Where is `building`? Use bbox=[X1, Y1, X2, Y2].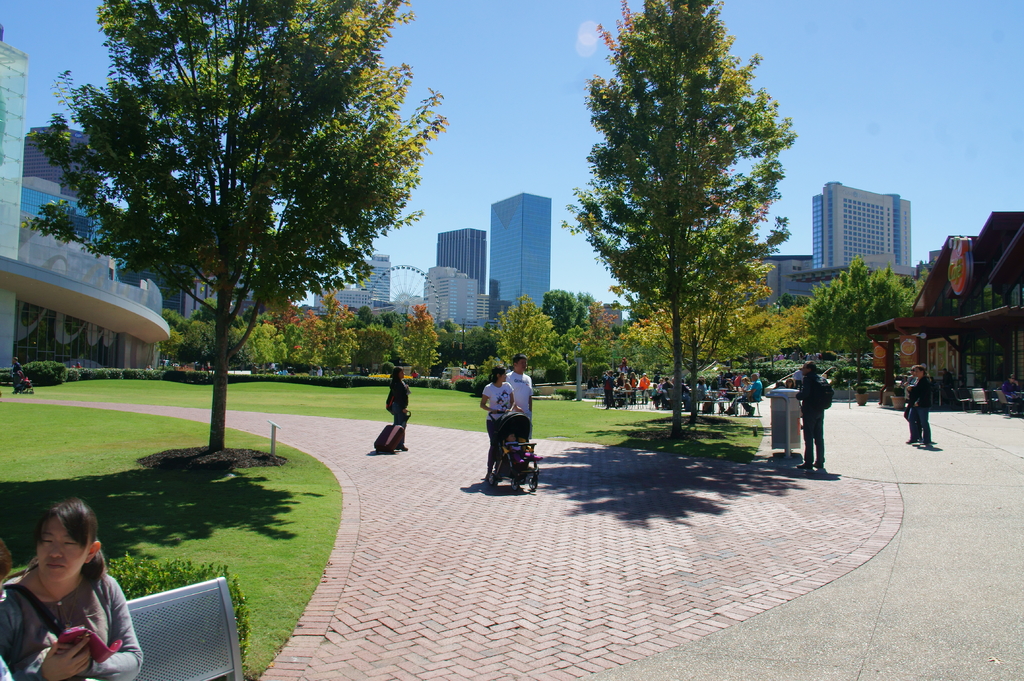
bbox=[113, 262, 217, 324].
